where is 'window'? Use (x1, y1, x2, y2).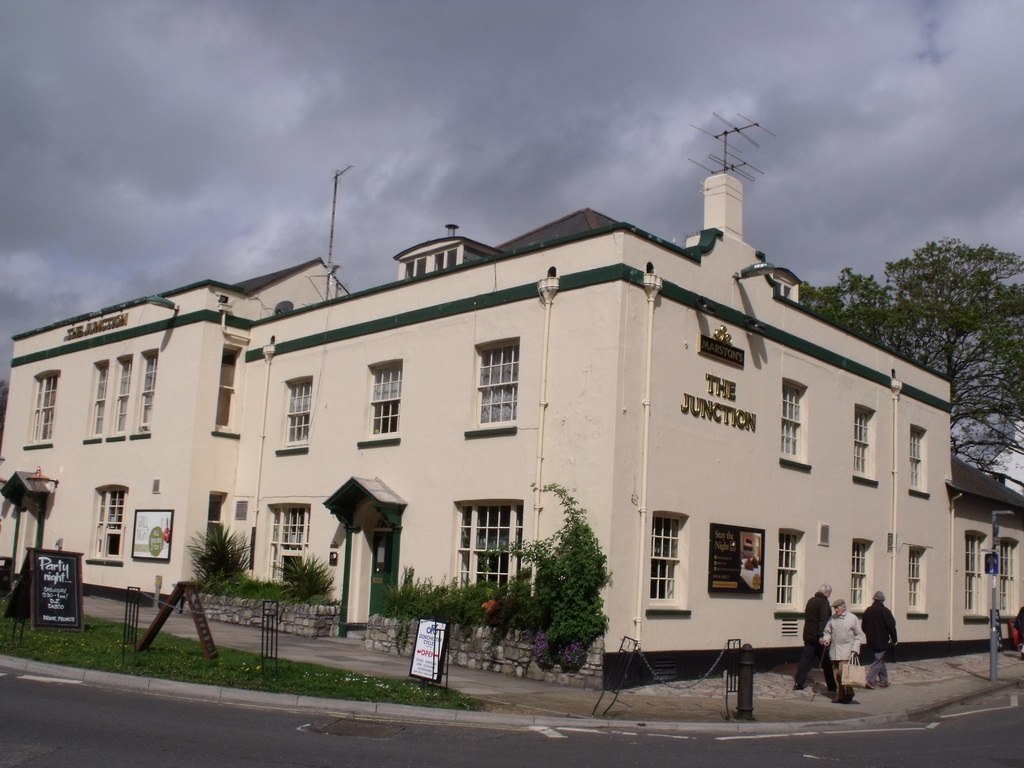
(474, 346, 520, 428).
